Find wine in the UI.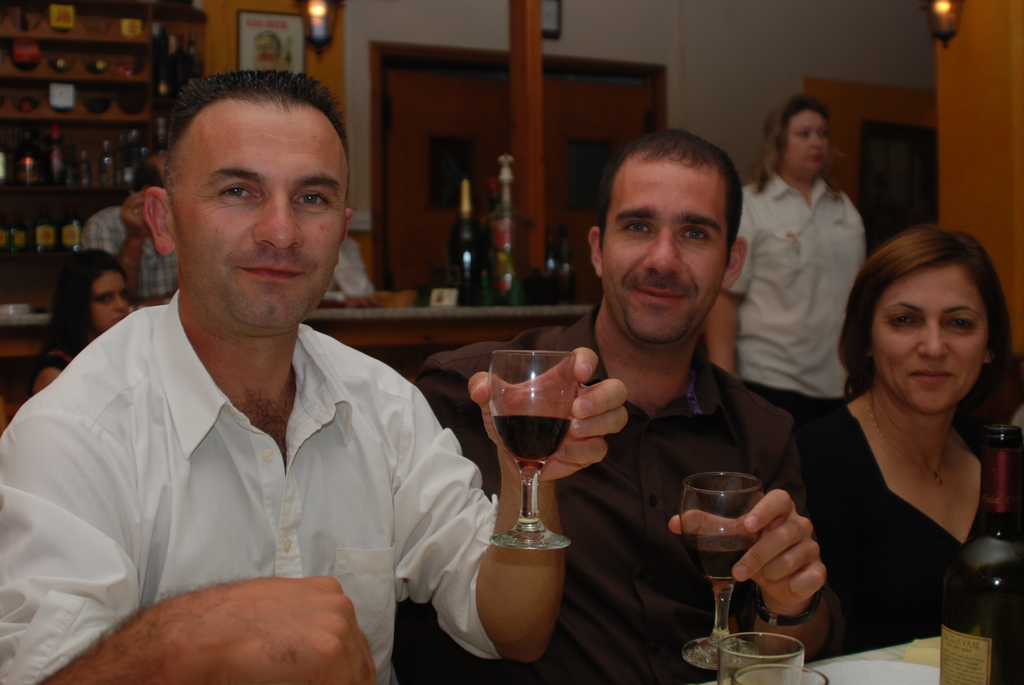
UI element at x1=449, y1=180, x2=488, y2=307.
